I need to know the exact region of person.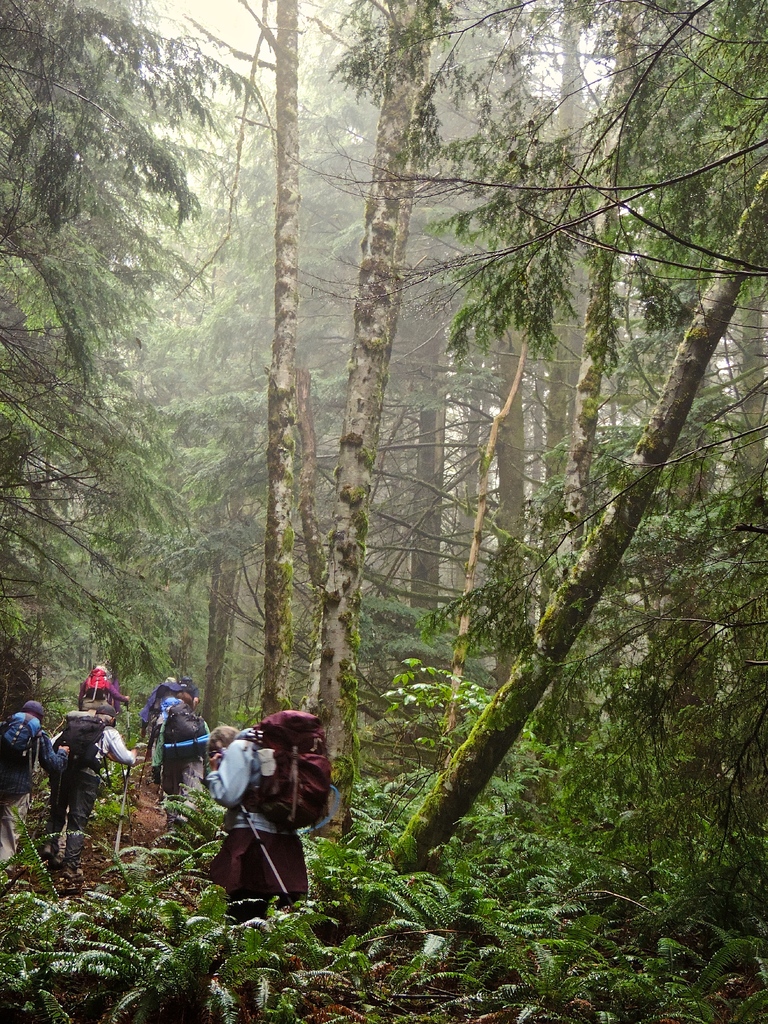
Region: (134,678,181,760).
